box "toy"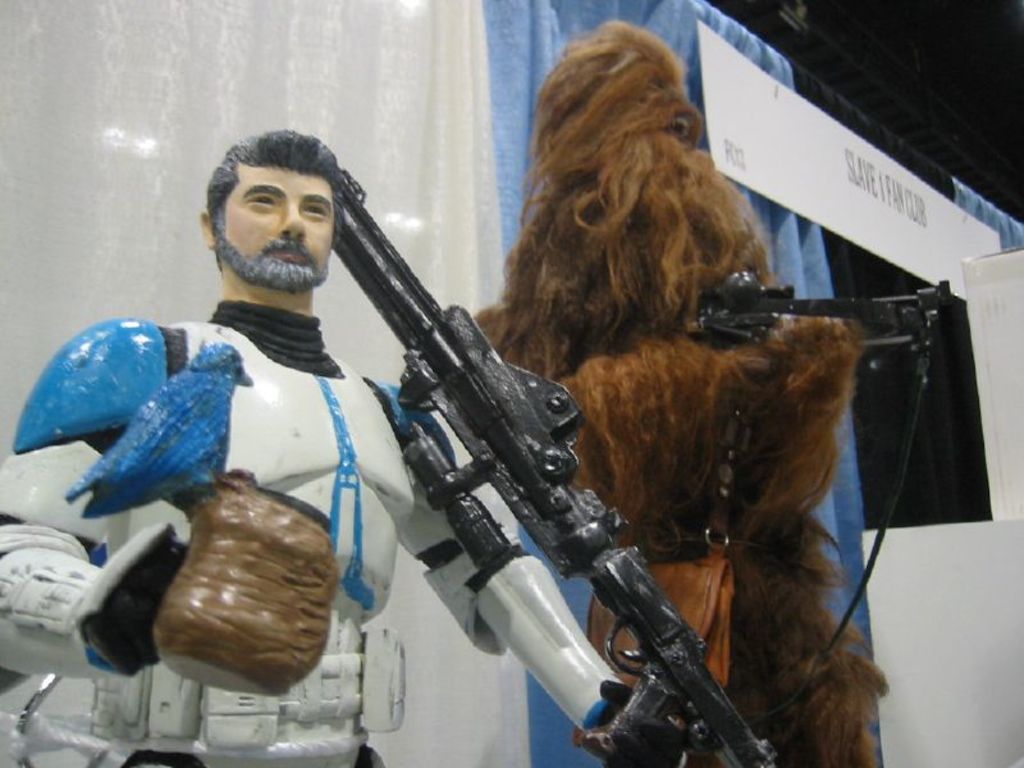
[0,125,639,767]
